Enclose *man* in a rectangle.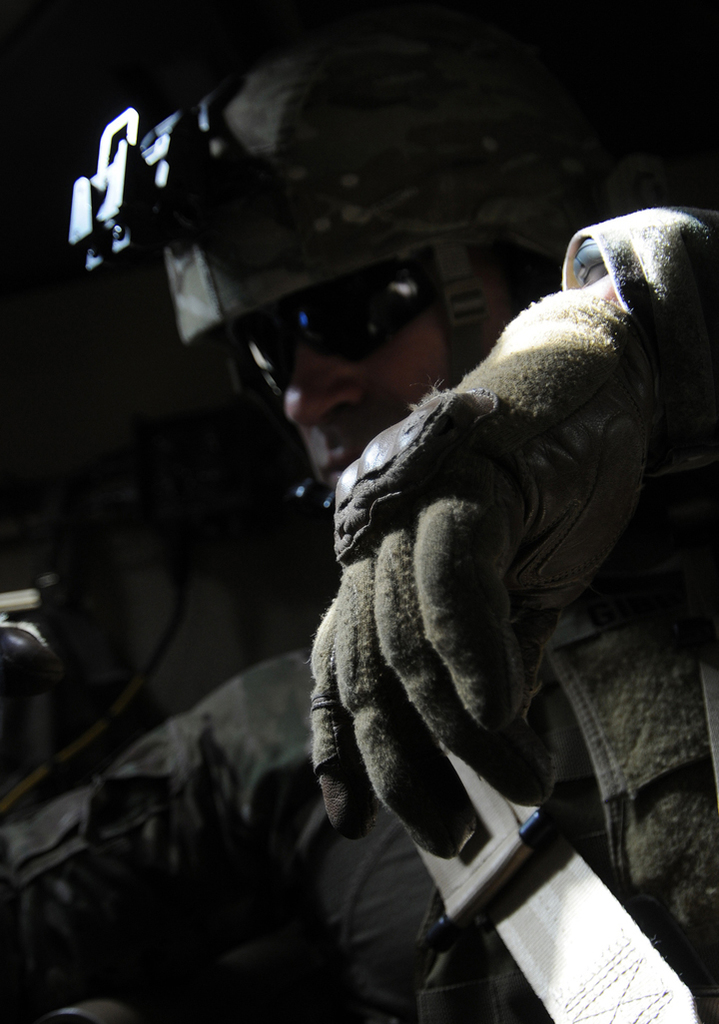
crop(0, 45, 718, 1023).
